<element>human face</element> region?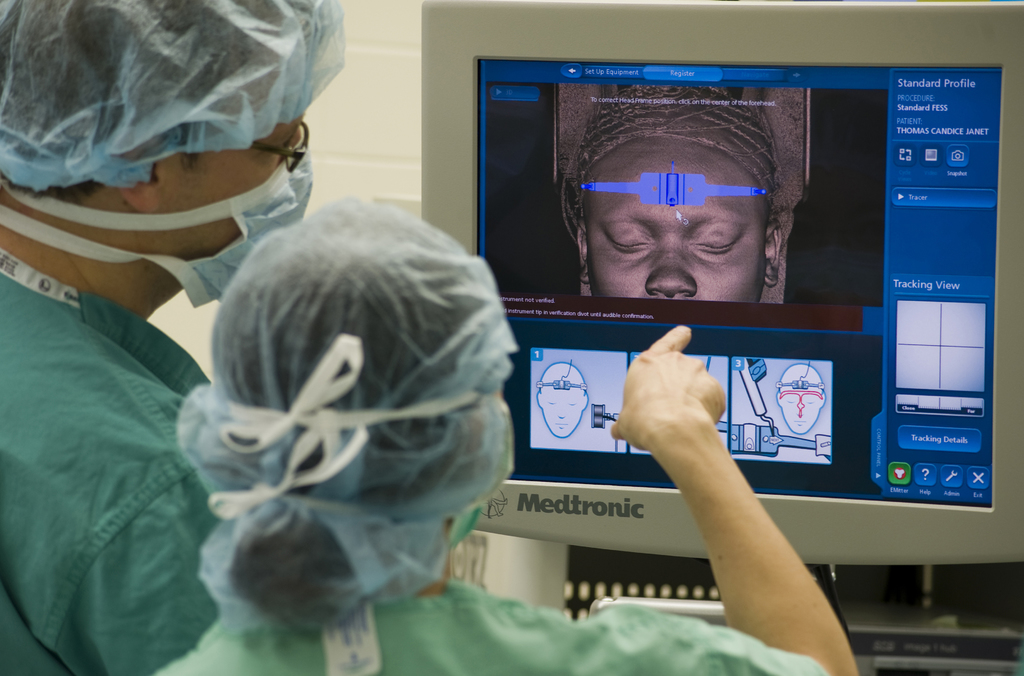
[781,364,820,432]
